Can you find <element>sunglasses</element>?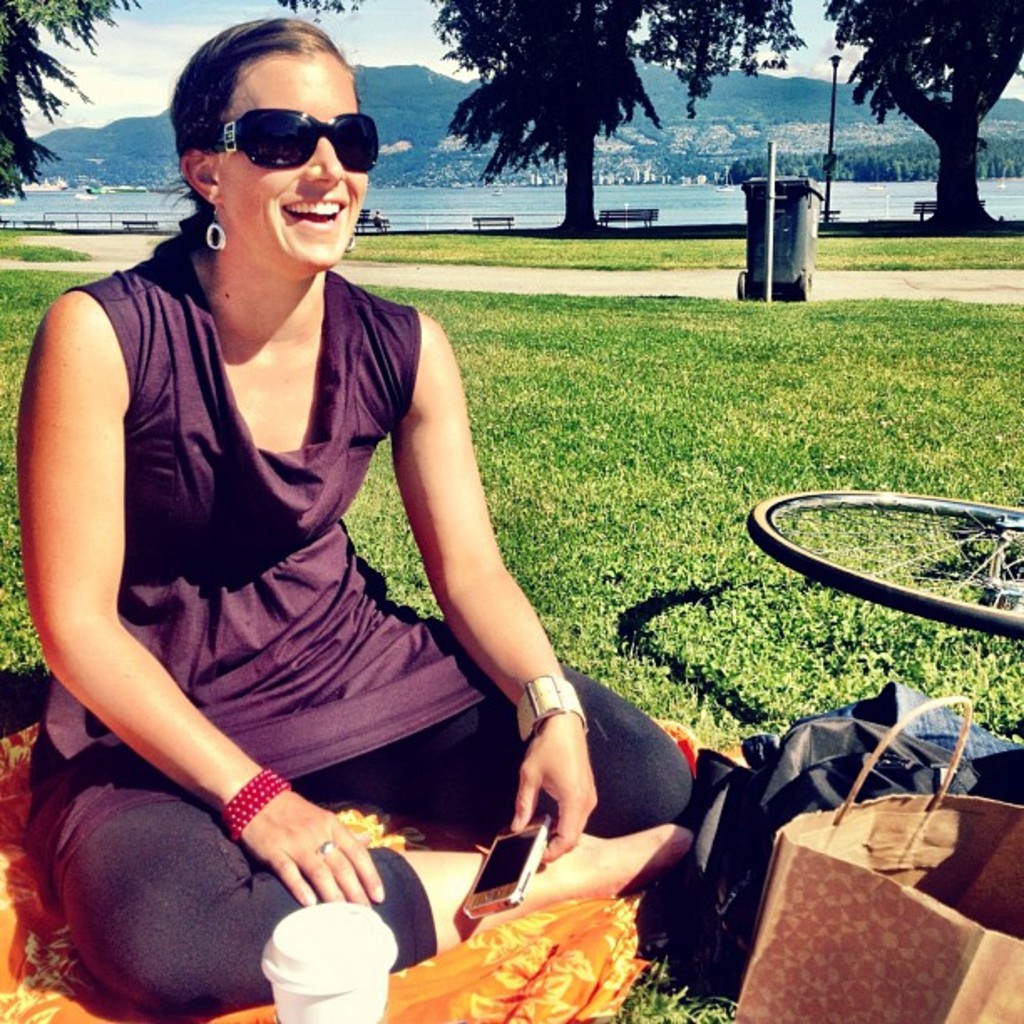
Yes, bounding box: x1=206, y1=110, x2=376, y2=171.
